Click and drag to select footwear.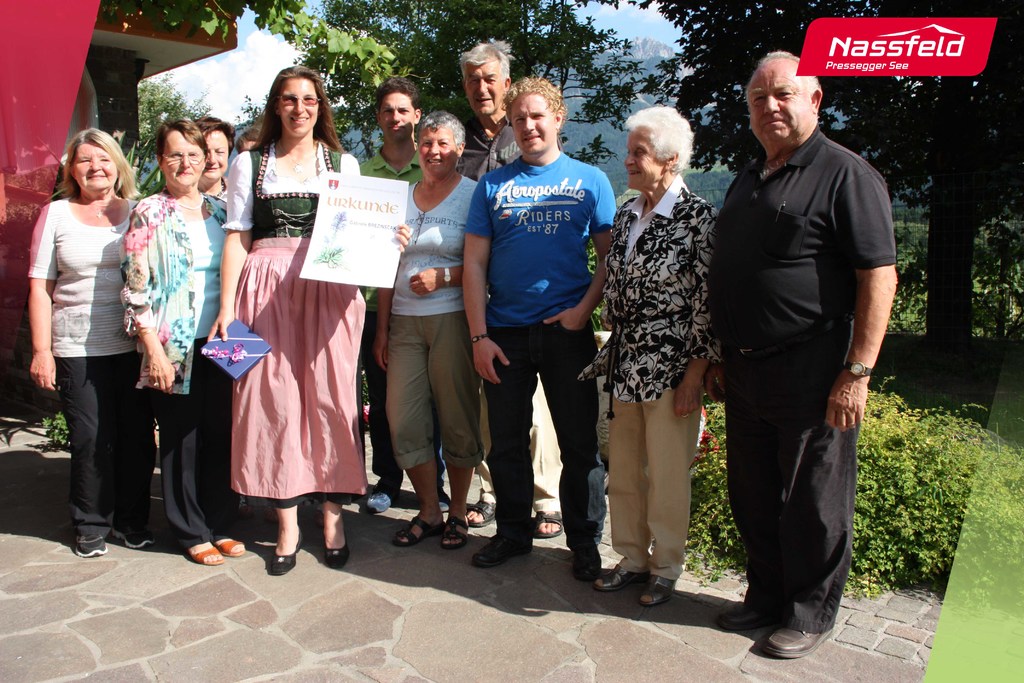
Selection: <region>113, 525, 157, 550</region>.
